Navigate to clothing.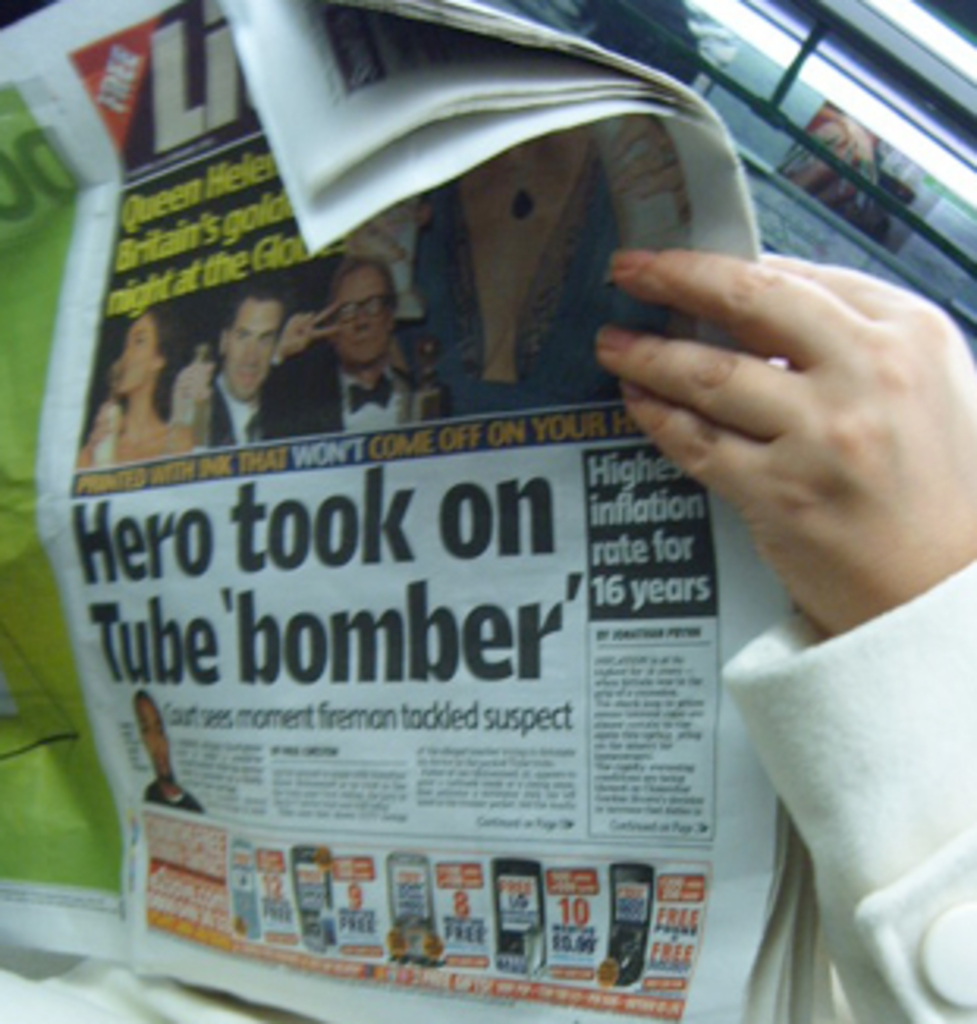
Navigation target: [261, 339, 424, 424].
